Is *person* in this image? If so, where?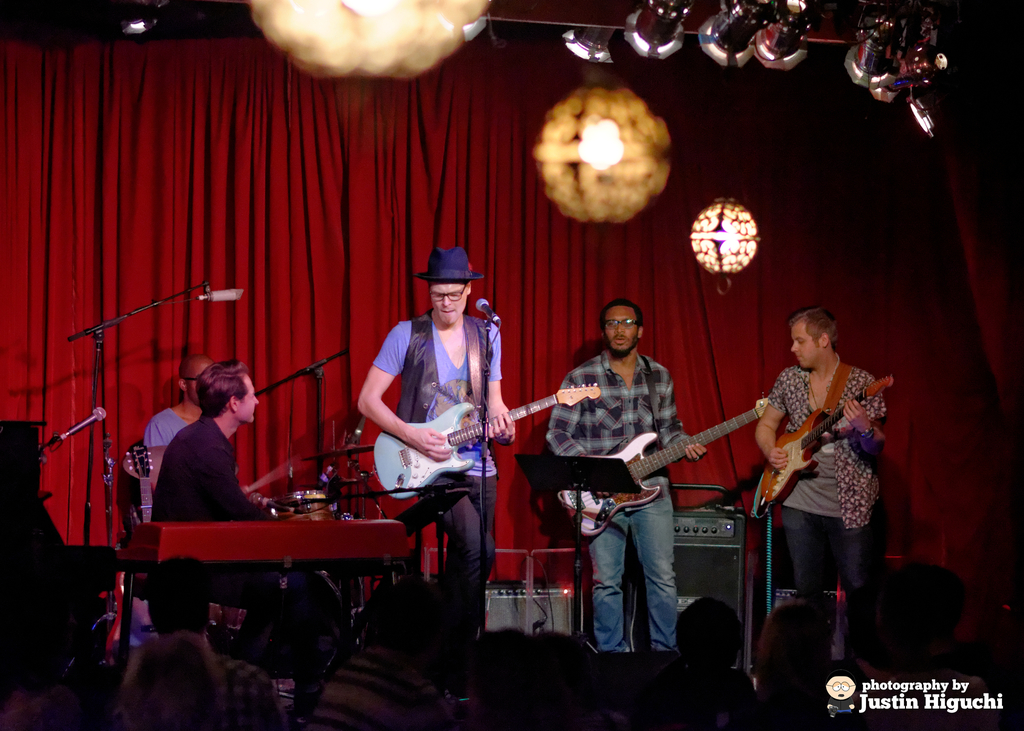
Yes, at {"x1": 148, "y1": 355, "x2": 216, "y2": 491}.
